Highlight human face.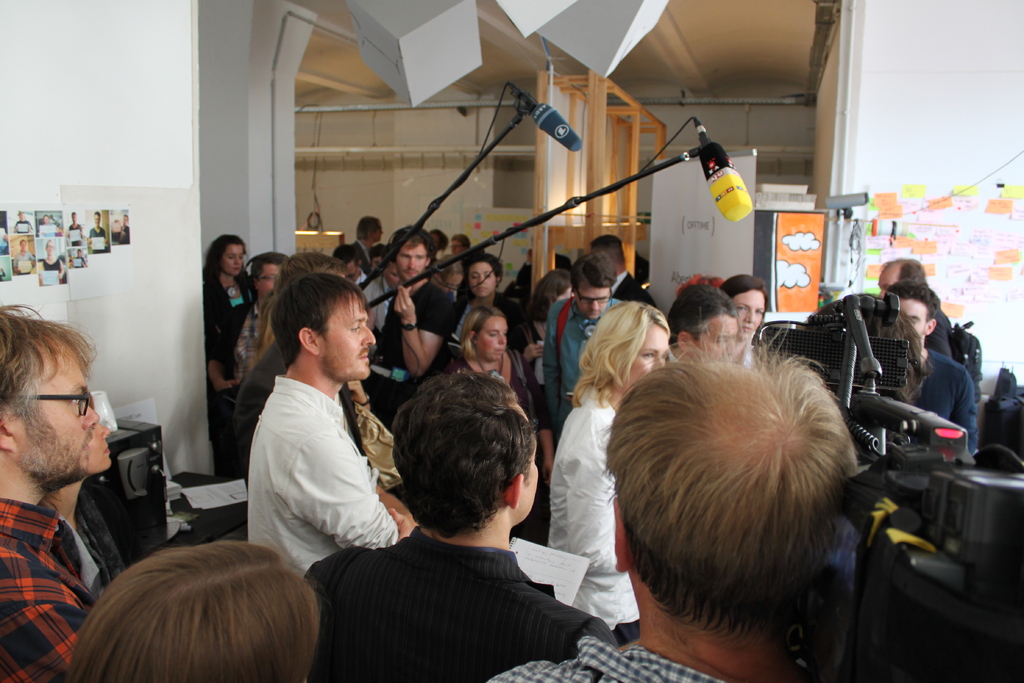
Highlighted region: bbox=[220, 245, 241, 276].
